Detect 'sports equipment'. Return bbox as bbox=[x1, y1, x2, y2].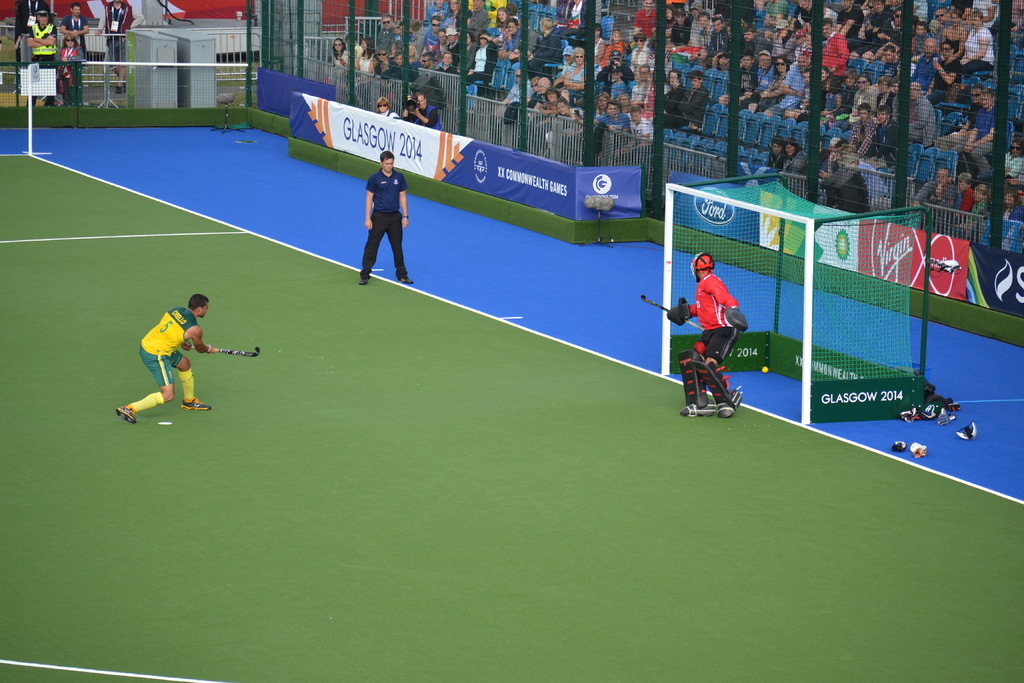
bbox=[689, 361, 744, 413].
